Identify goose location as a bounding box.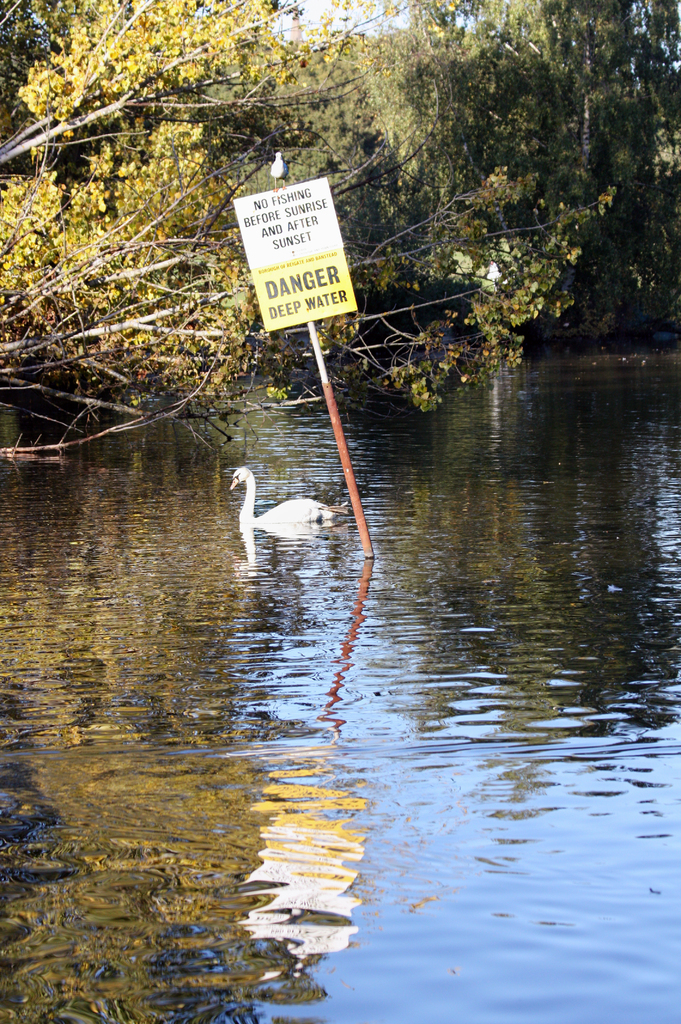
detection(228, 463, 346, 529).
